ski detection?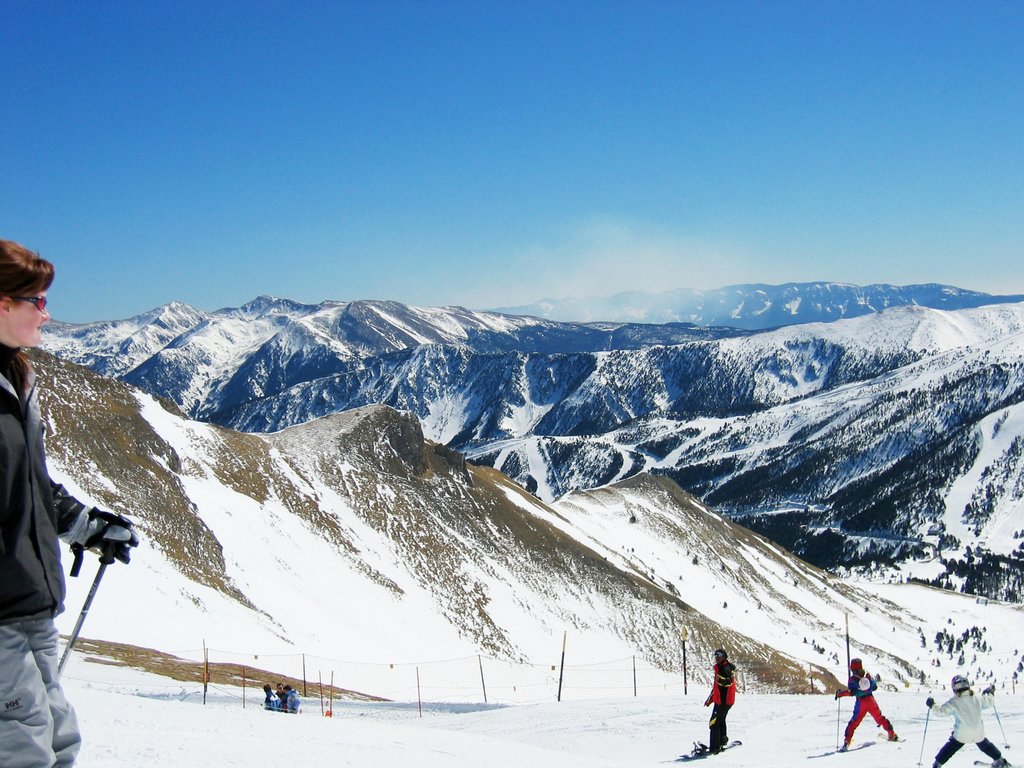
bbox=[260, 705, 294, 710]
